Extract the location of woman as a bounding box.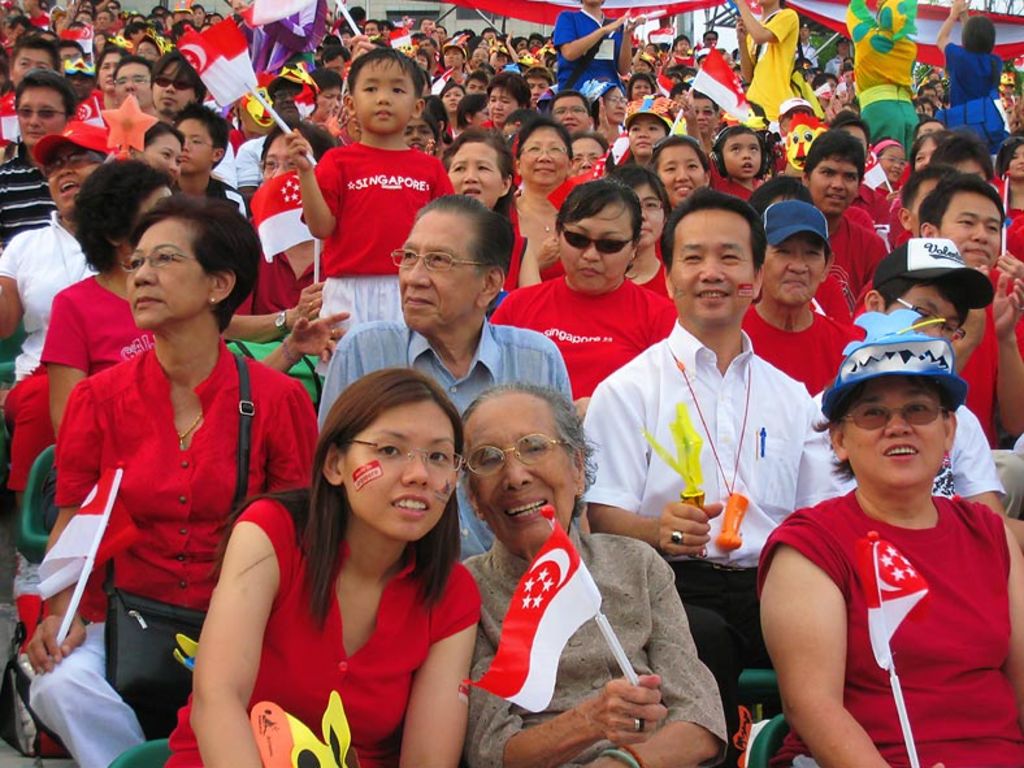
box=[621, 166, 673, 296].
